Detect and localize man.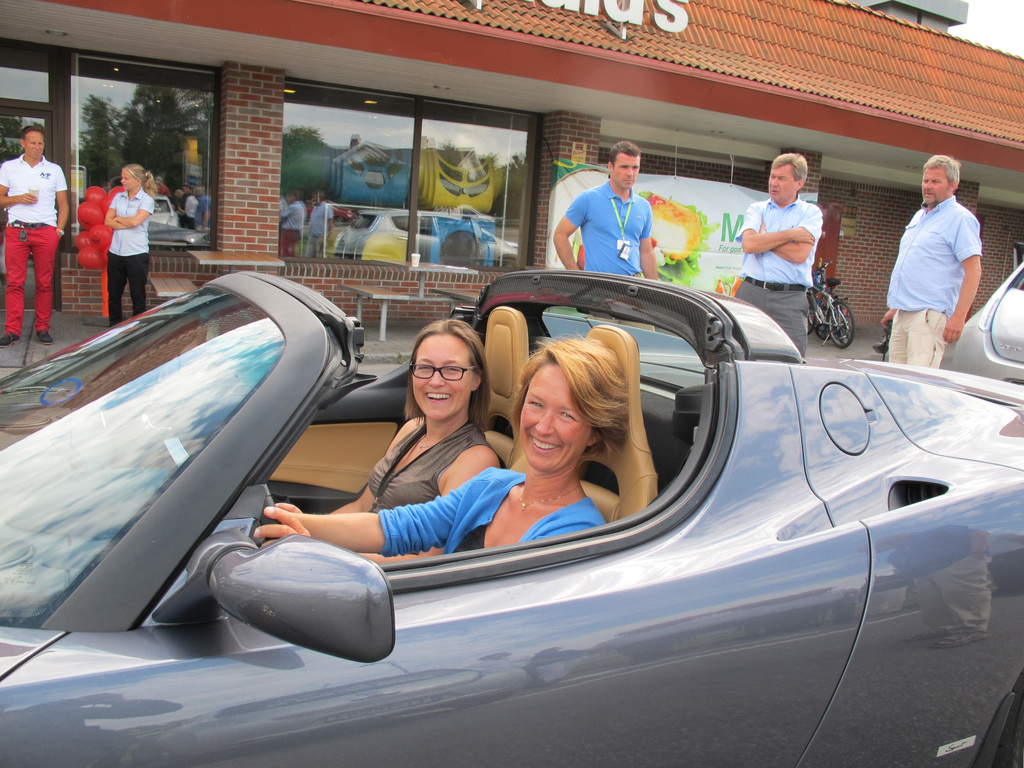
Localized at [726, 139, 828, 355].
